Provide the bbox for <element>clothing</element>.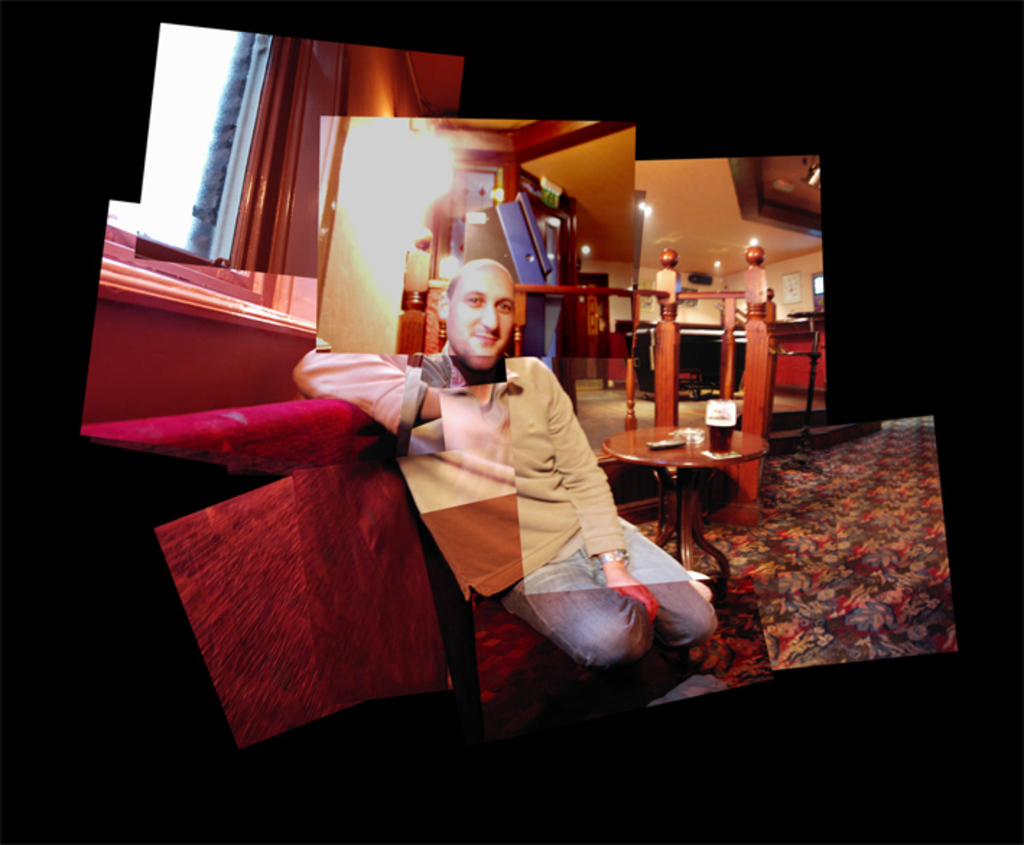
left=292, top=354, right=721, bottom=672.
